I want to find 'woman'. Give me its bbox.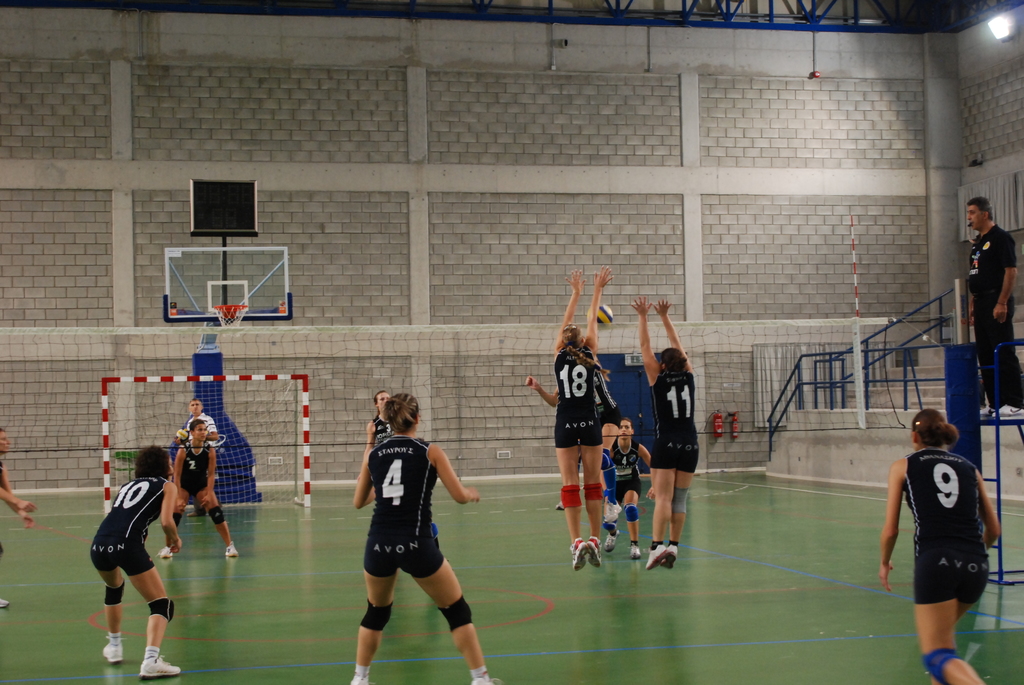
0,428,42,610.
